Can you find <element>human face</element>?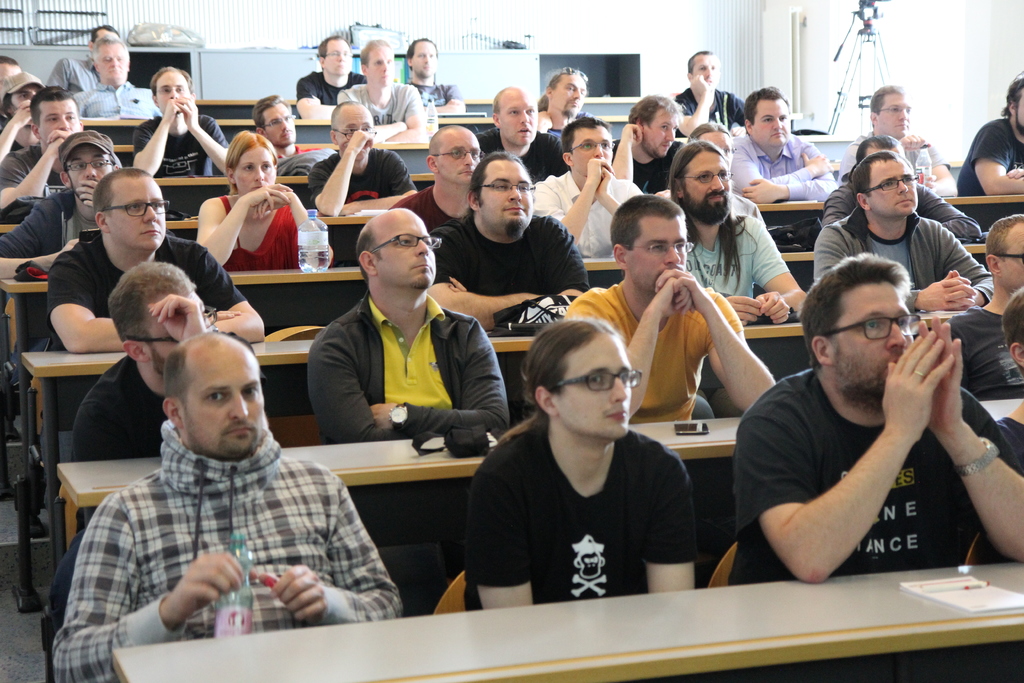
Yes, bounding box: pyautogui.locateOnScreen(97, 39, 131, 81).
